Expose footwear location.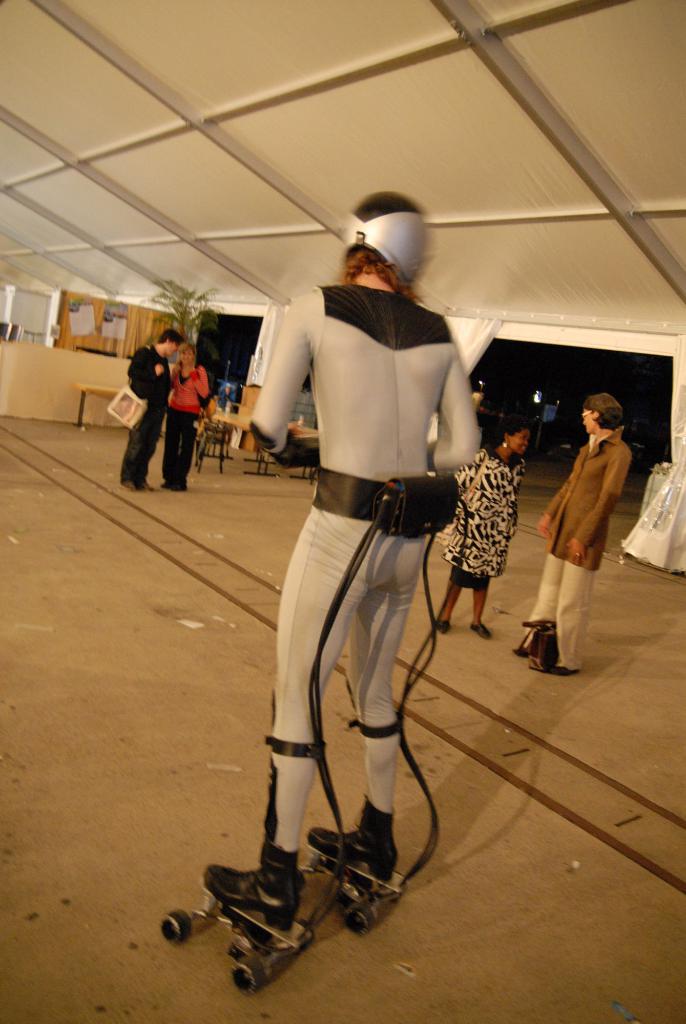
Exposed at (x1=204, y1=845, x2=302, y2=931).
